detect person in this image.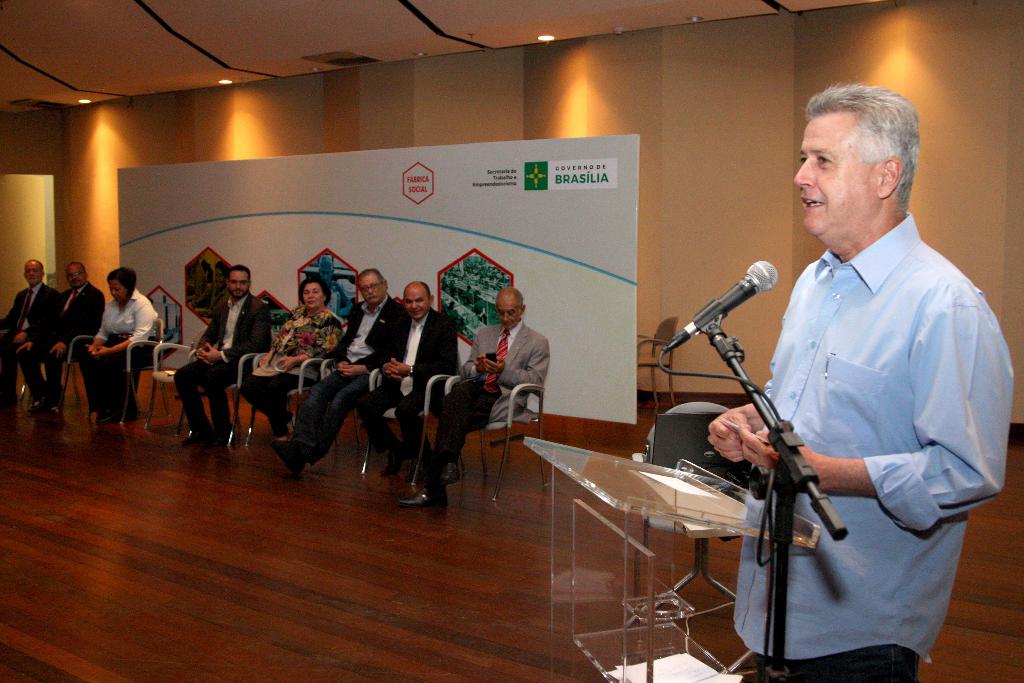
Detection: bbox=[358, 277, 459, 494].
